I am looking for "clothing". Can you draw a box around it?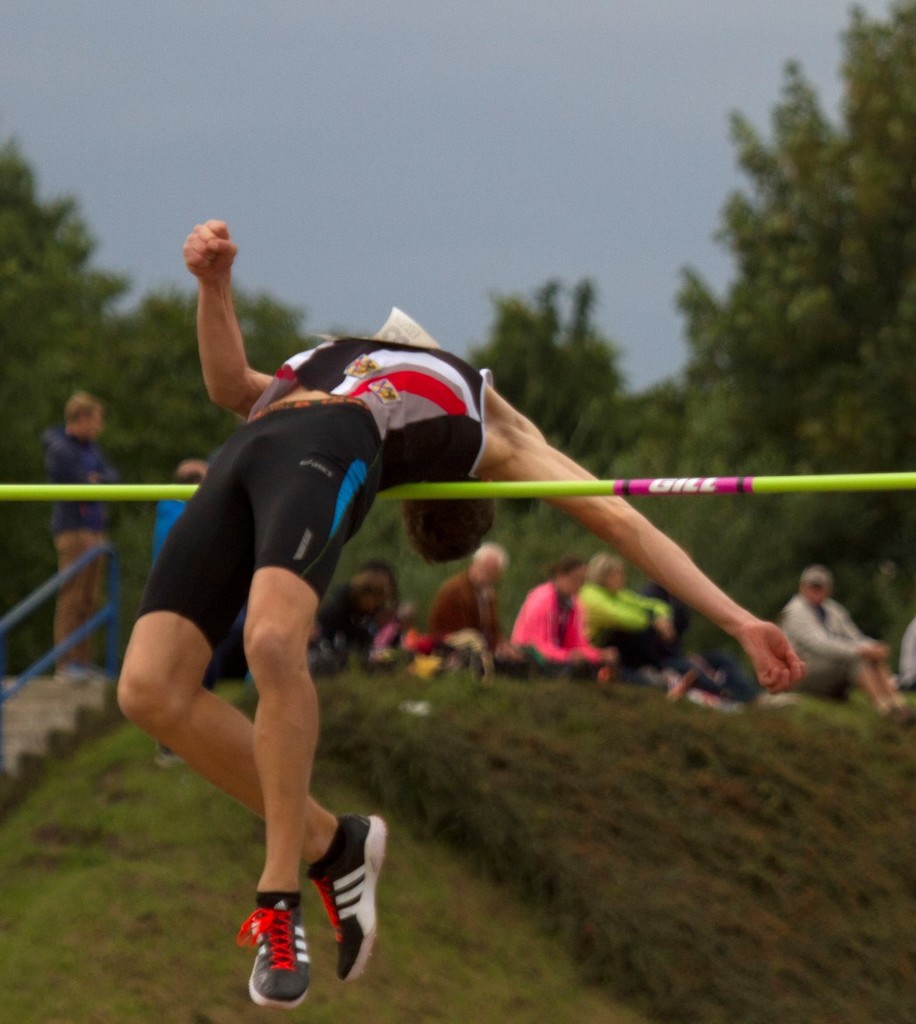
Sure, the bounding box is <bbox>522, 563, 580, 672</bbox>.
